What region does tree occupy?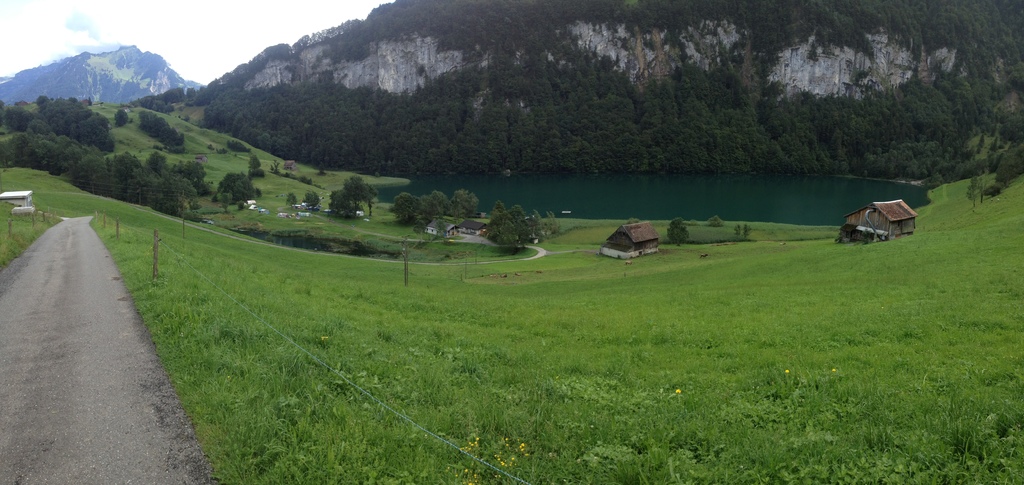
(left=428, top=190, right=450, bottom=216).
